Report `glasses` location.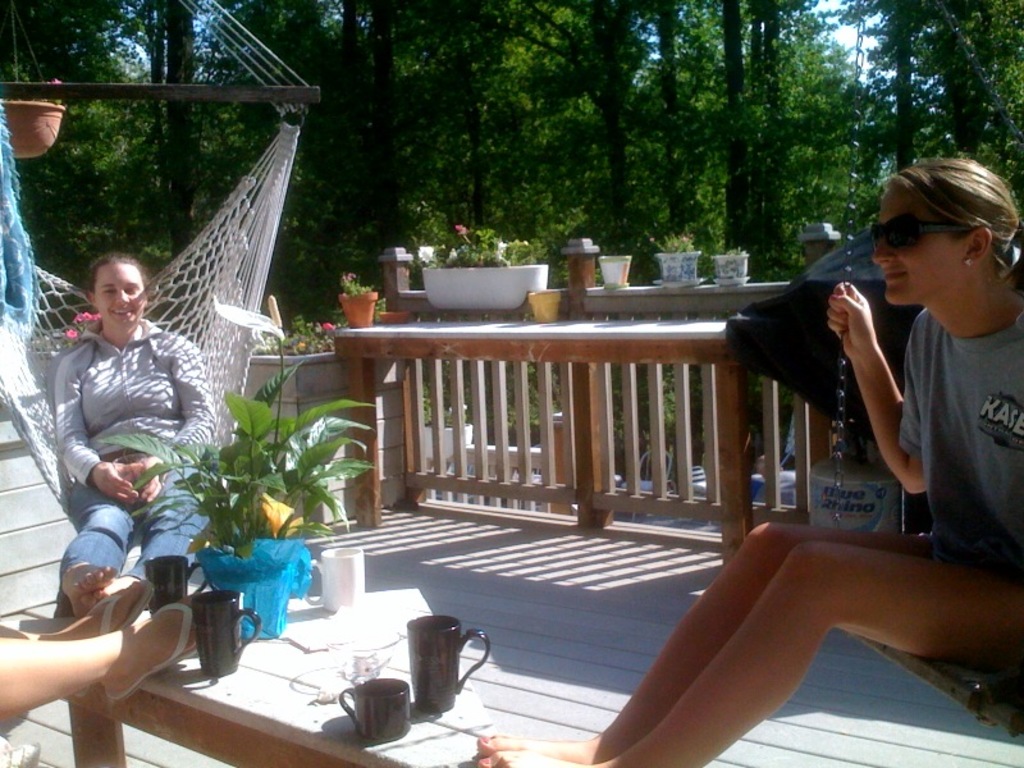
Report: 868 210 974 252.
